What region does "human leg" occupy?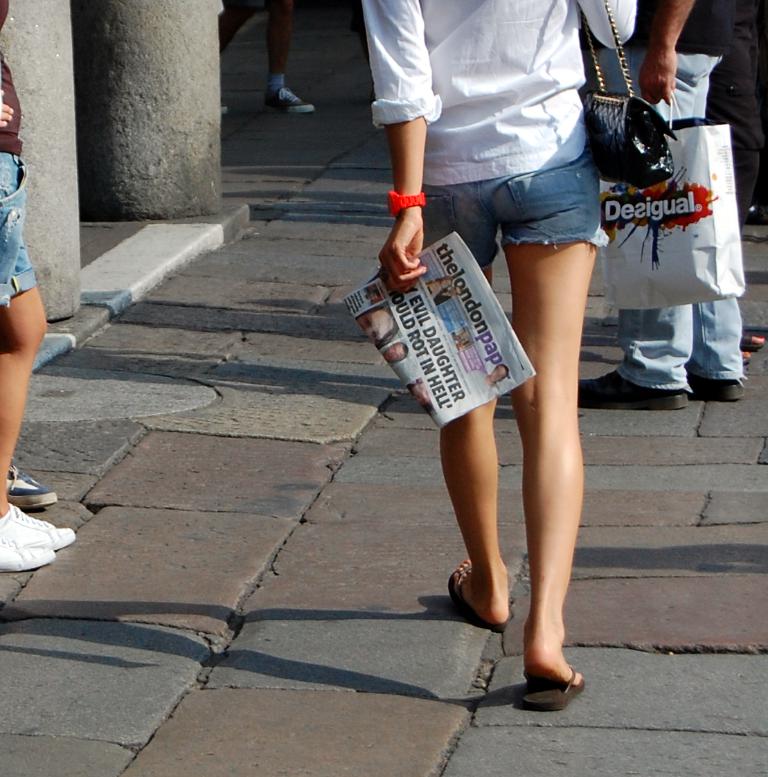
<box>504,207,602,694</box>.
